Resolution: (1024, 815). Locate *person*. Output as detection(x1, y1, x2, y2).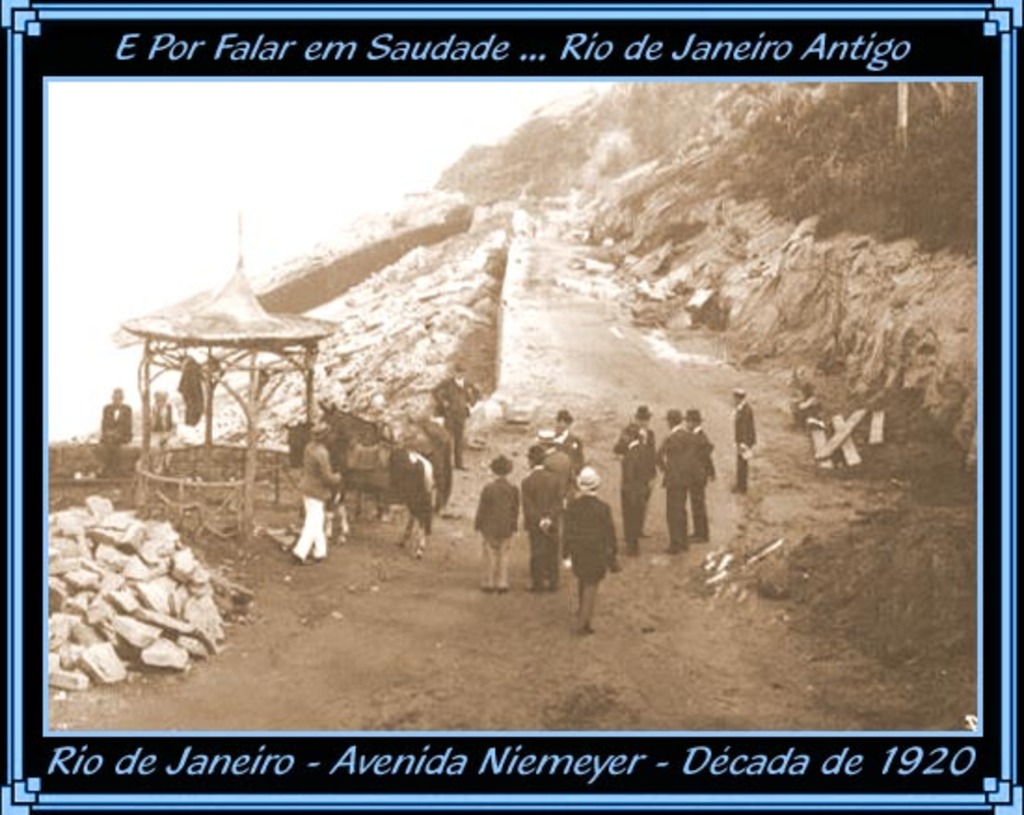
detection(685, 400, 711, 540).
